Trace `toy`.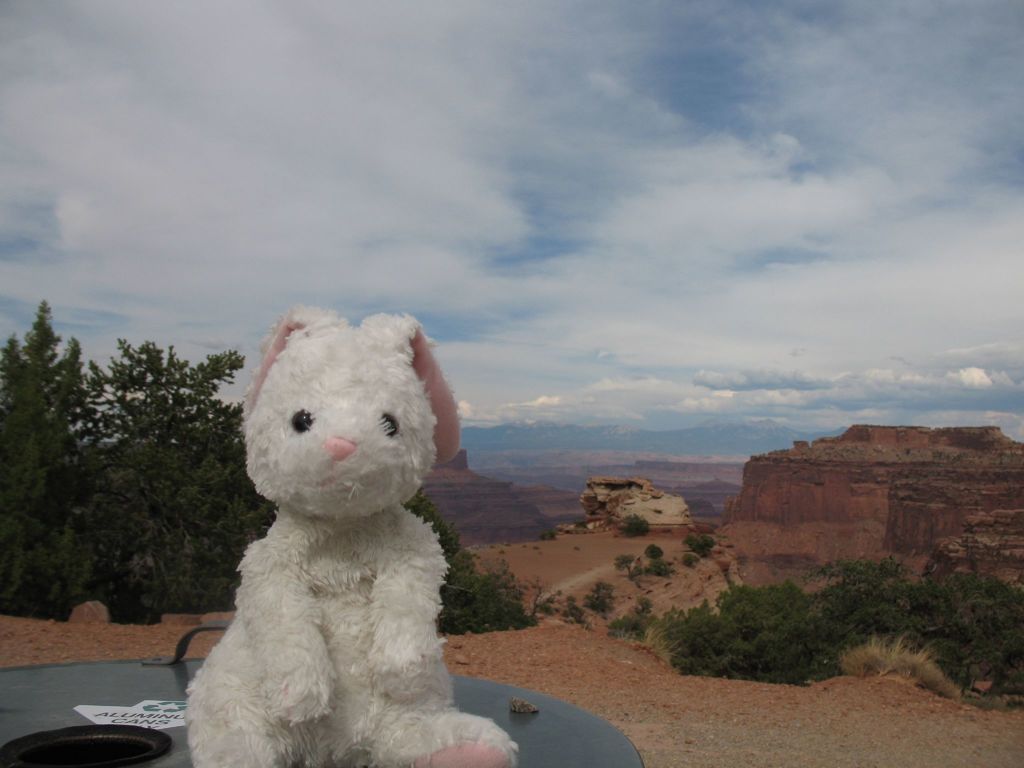
Traced to bbox(179, 314, 494, 753).
